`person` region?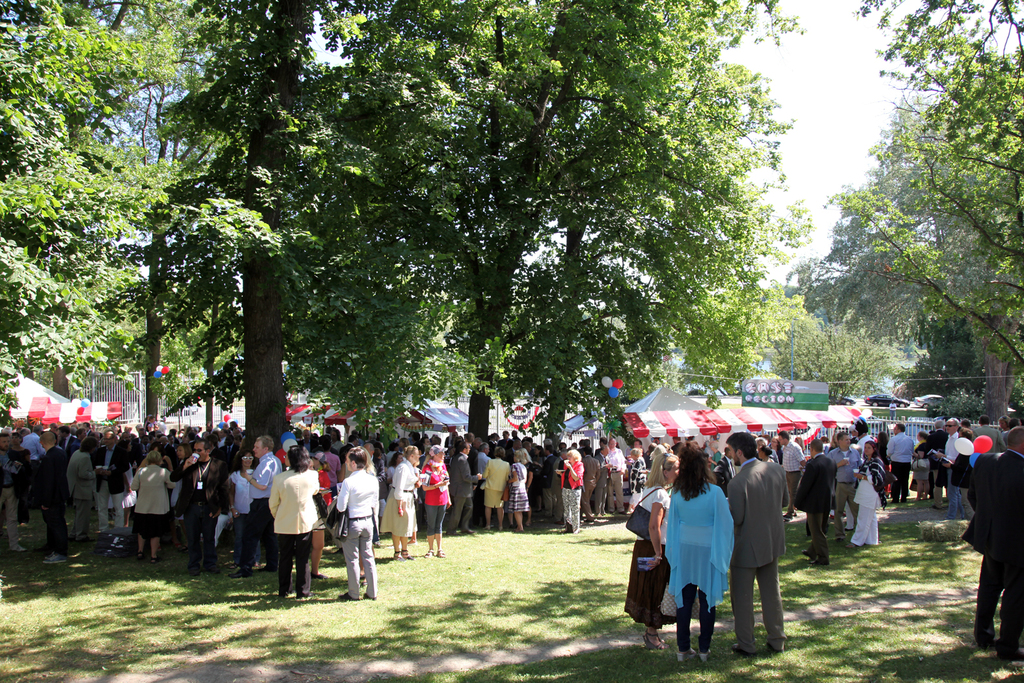
left=119, top=425, right=137, bottom=437
